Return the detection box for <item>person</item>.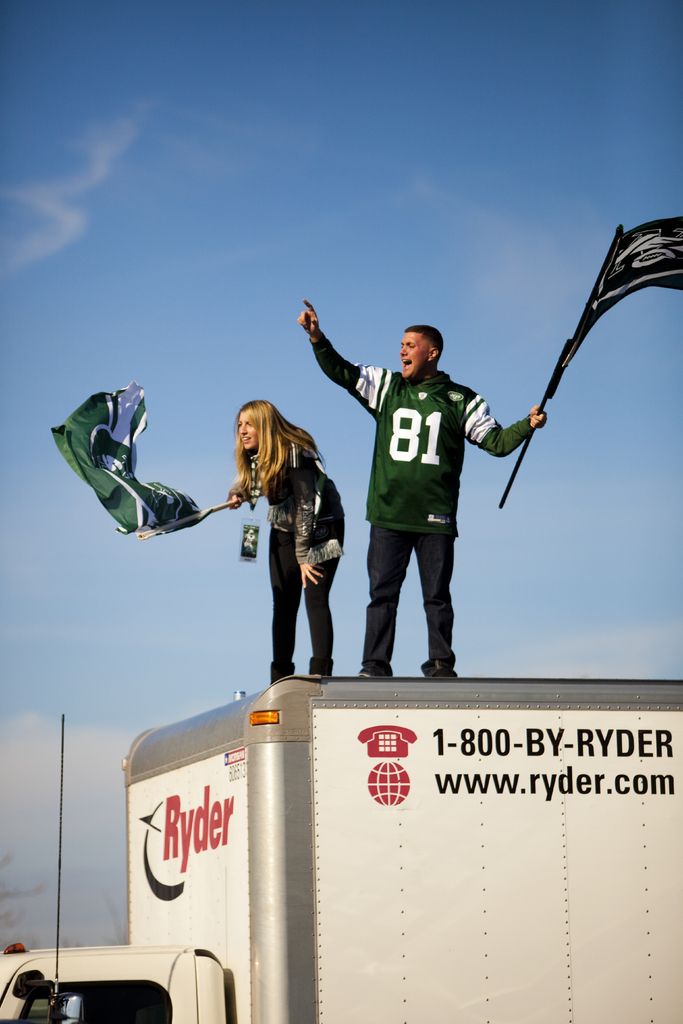
304, 296, 541, 681.
